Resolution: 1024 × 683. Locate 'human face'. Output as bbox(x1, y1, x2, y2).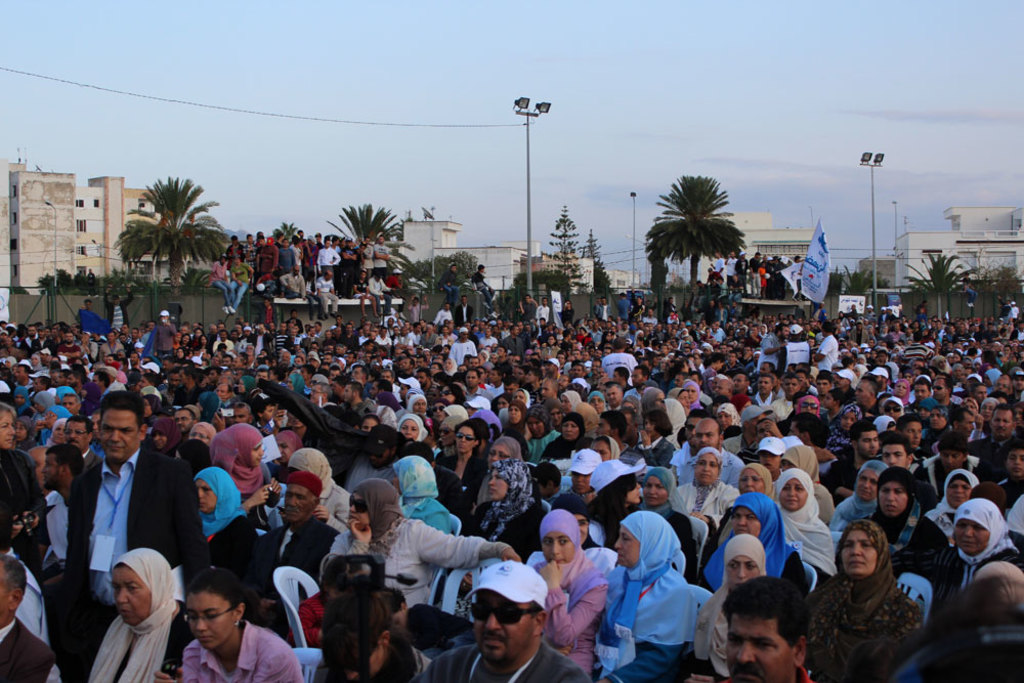
bbox(13, 395, 25, 405).
